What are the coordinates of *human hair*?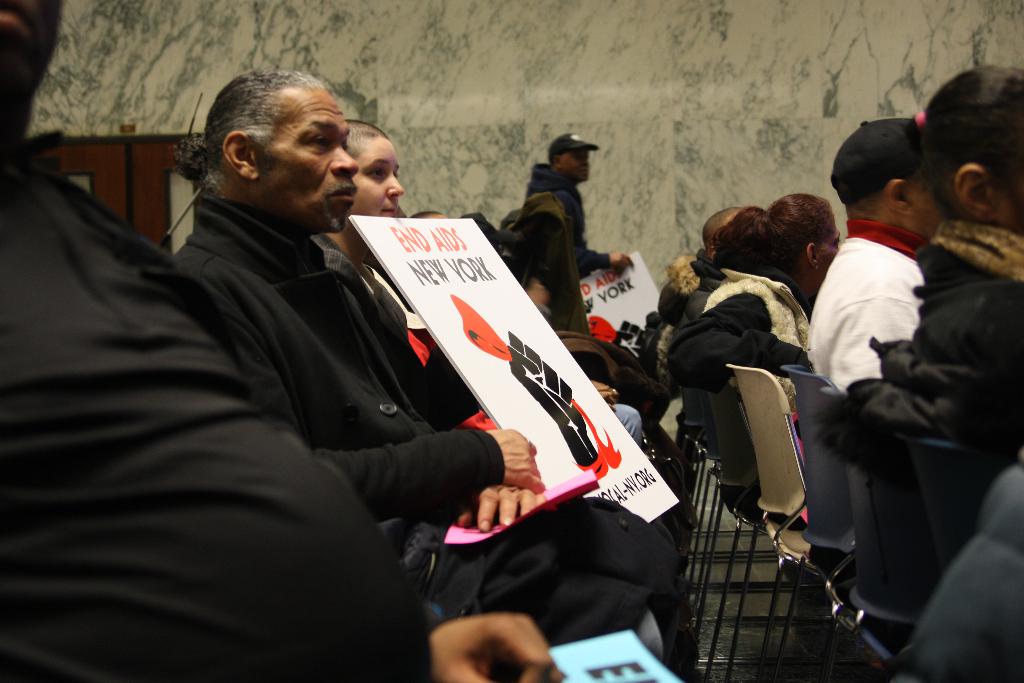
(668, 251, 704, 297).
